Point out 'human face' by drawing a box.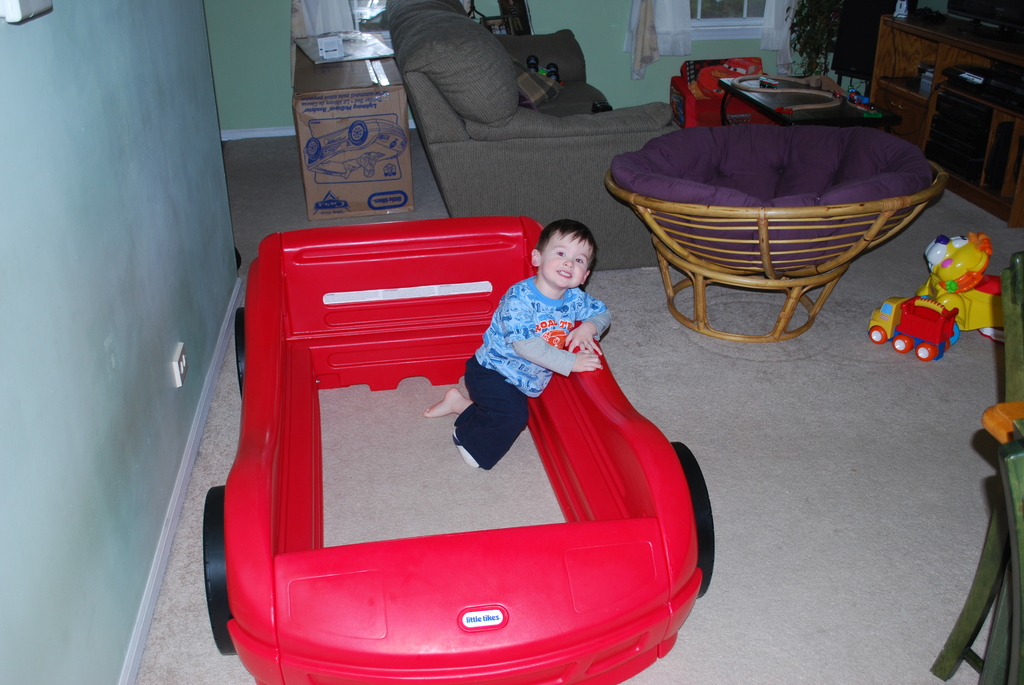
(left=533, top=232, right=596, bottom=284).
